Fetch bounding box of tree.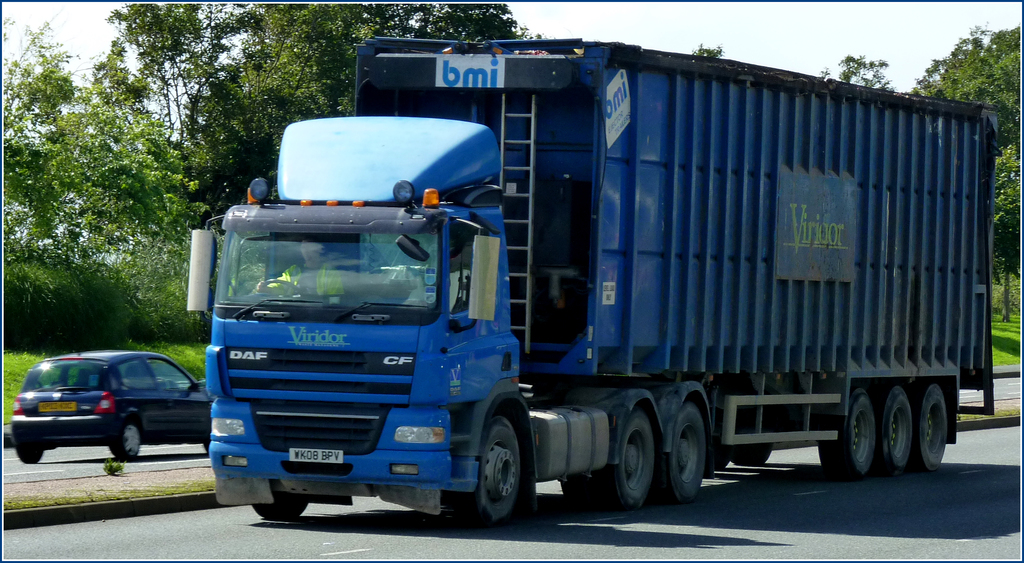
Bbox: [left=819, top=51, right=895, bottom=96].
